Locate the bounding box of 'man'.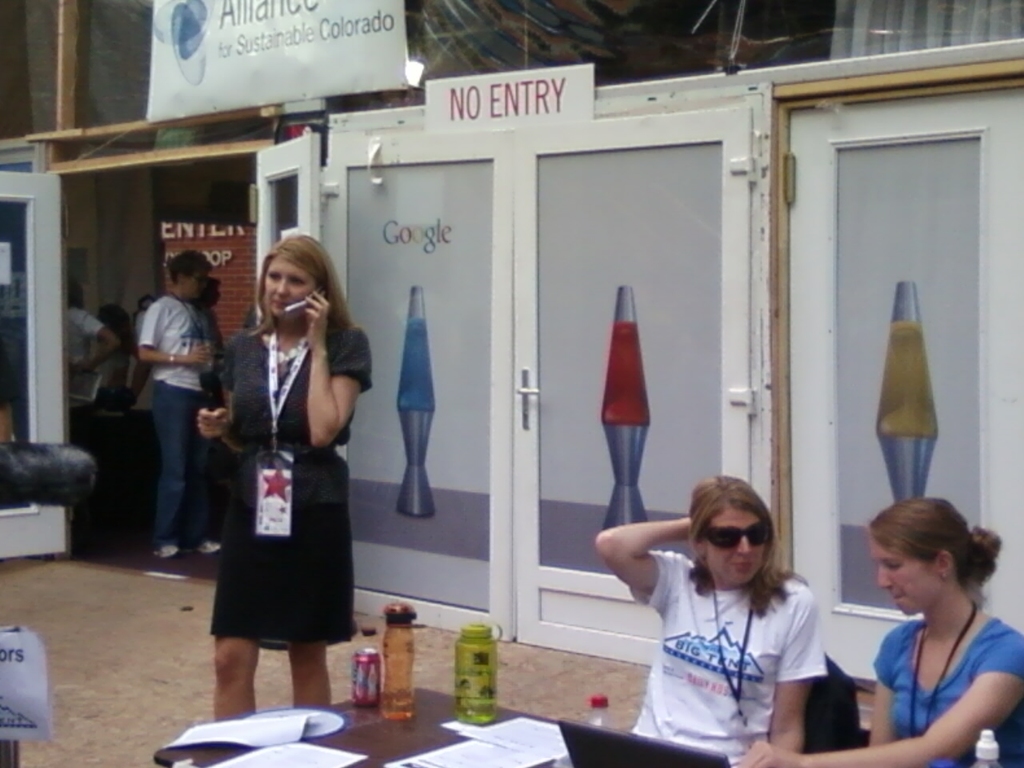
Bounding box: <bbox>65, 298, 114, 474</bbox>.
